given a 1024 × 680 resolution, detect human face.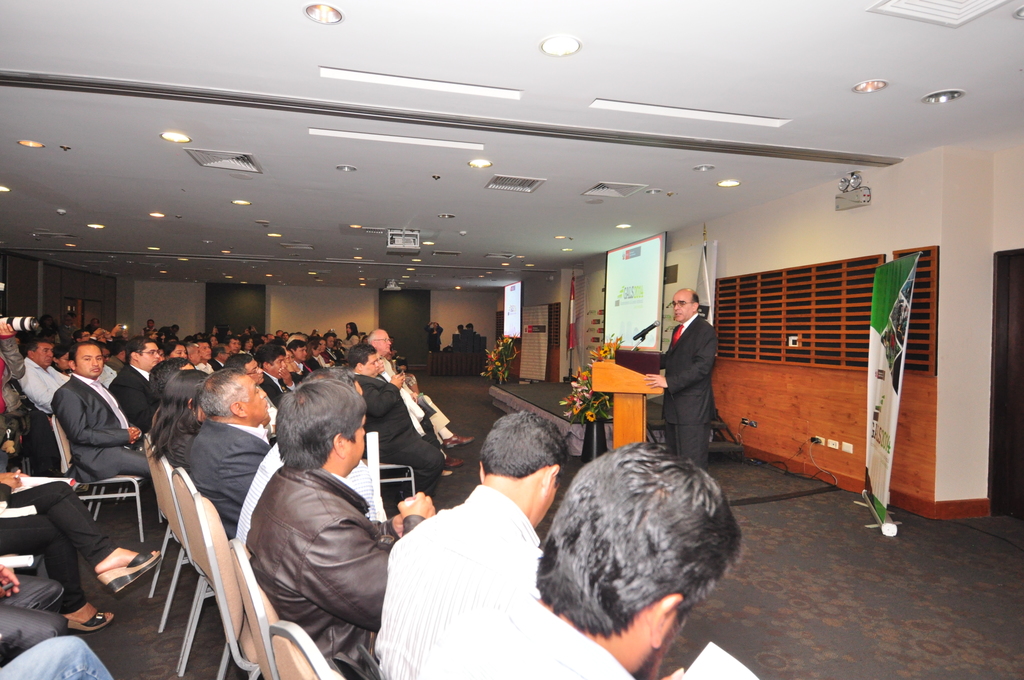
34:343:55:360.
